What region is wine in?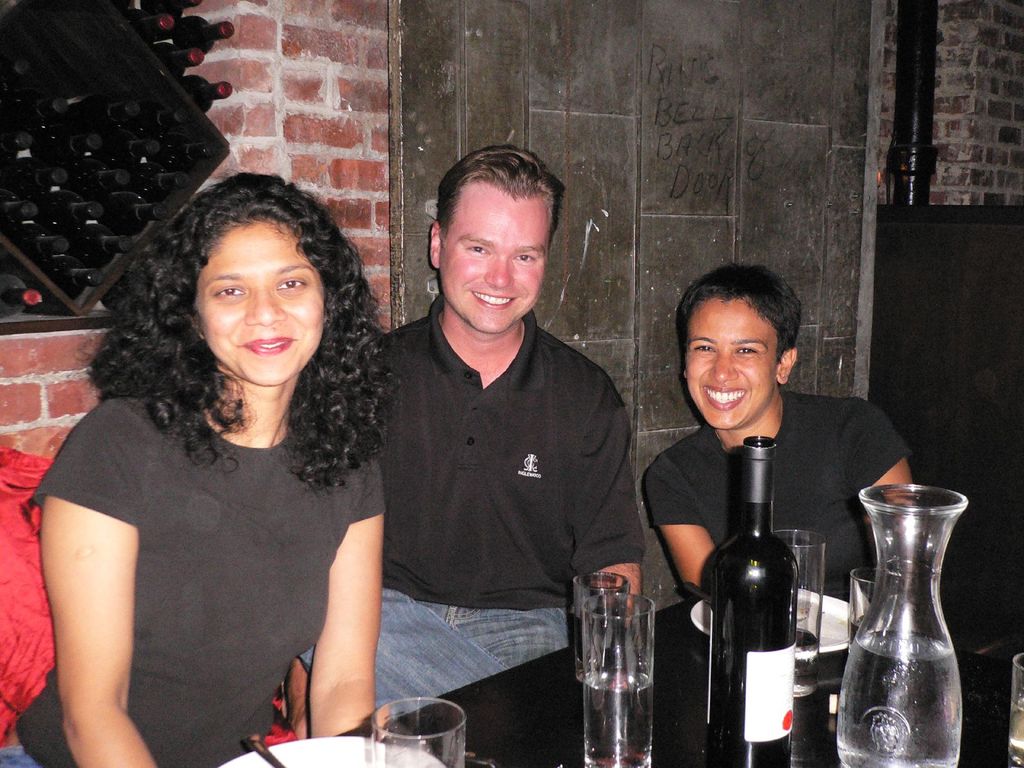
crop(695, 426, 805, 767).
